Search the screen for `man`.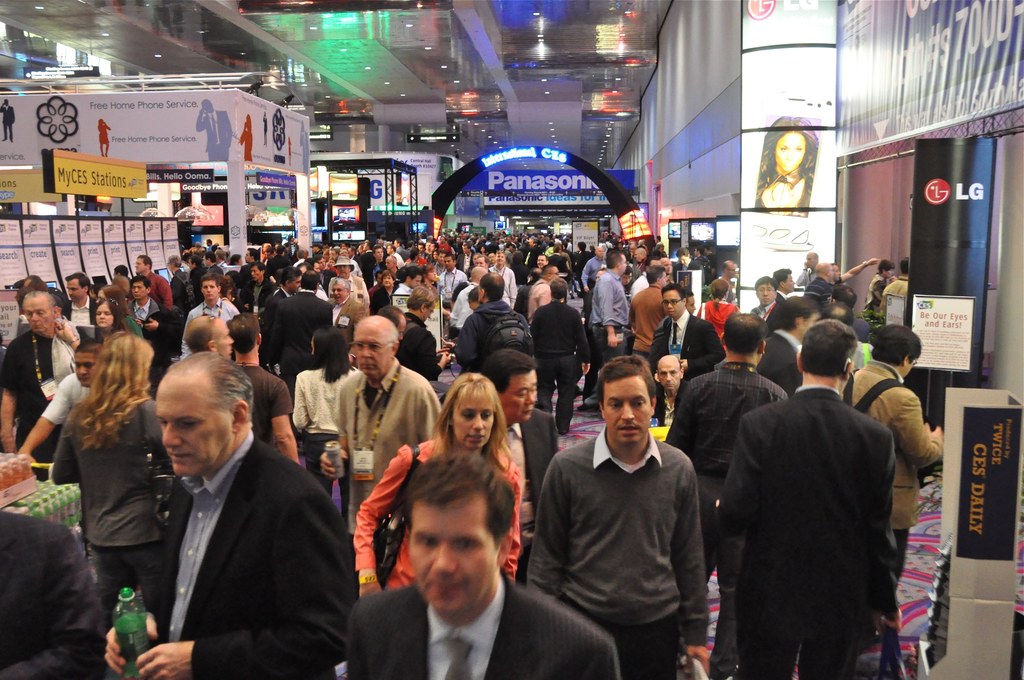
Found at select_region(0, 96, 15, 143).
